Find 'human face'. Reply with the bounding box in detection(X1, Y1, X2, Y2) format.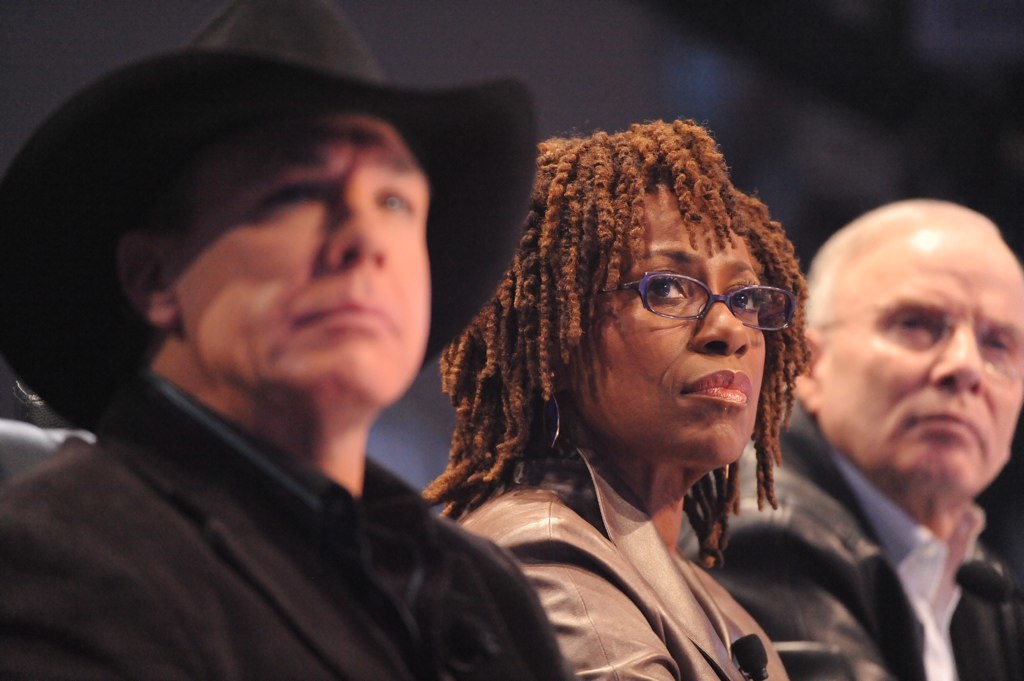
detection(797, 197, 1023, 488).
